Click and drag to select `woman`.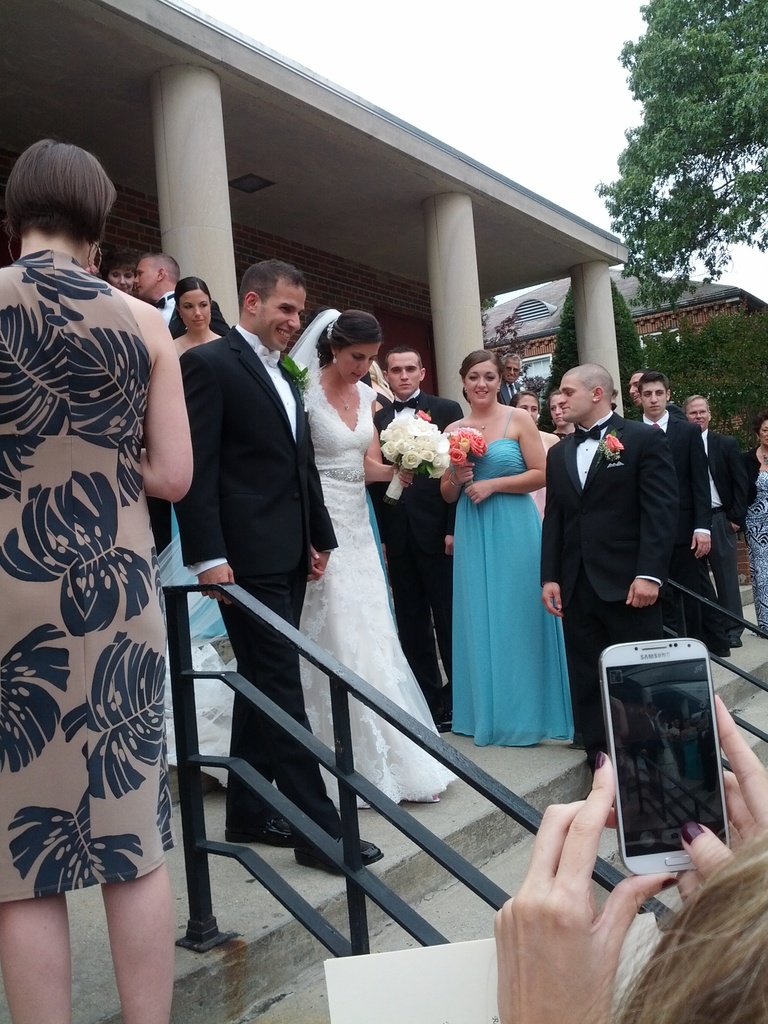
Selection: locate(161, 303, 464, 817).
